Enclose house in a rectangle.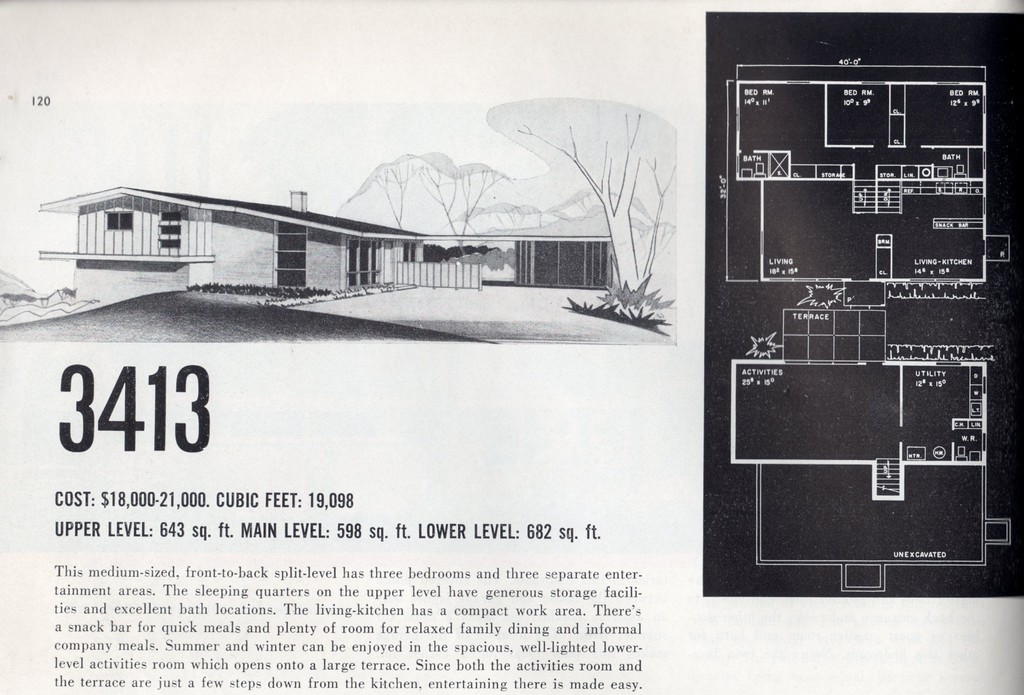
{"left": 55, "top": 175, "right": 600, "bottom": 346}.
